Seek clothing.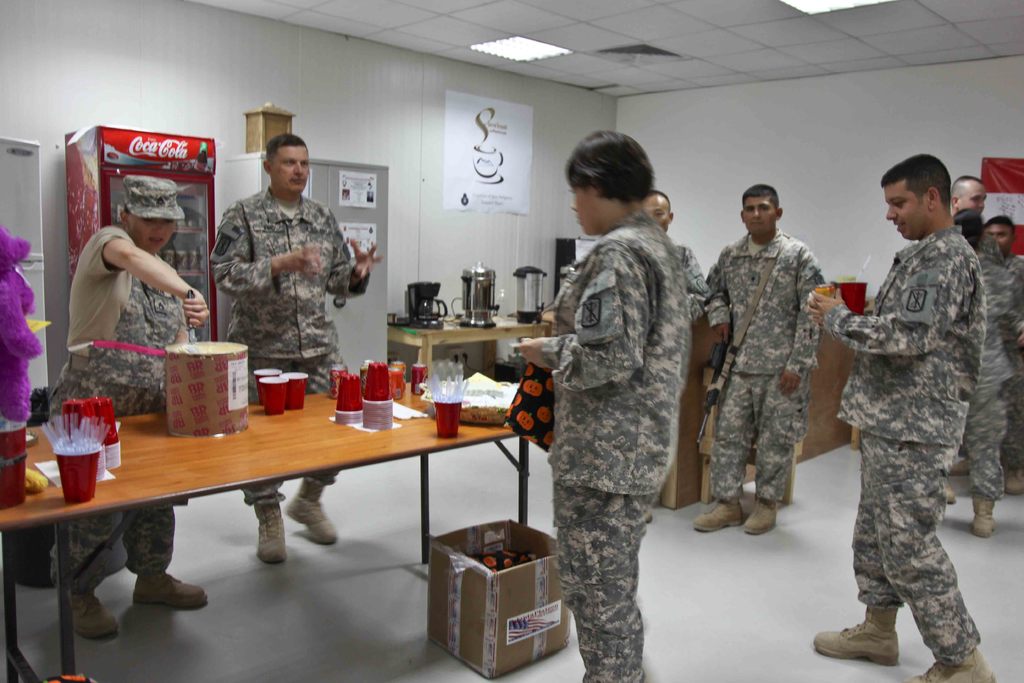
pyautogui.locateOnScreen(844, 214, 995, 673).
